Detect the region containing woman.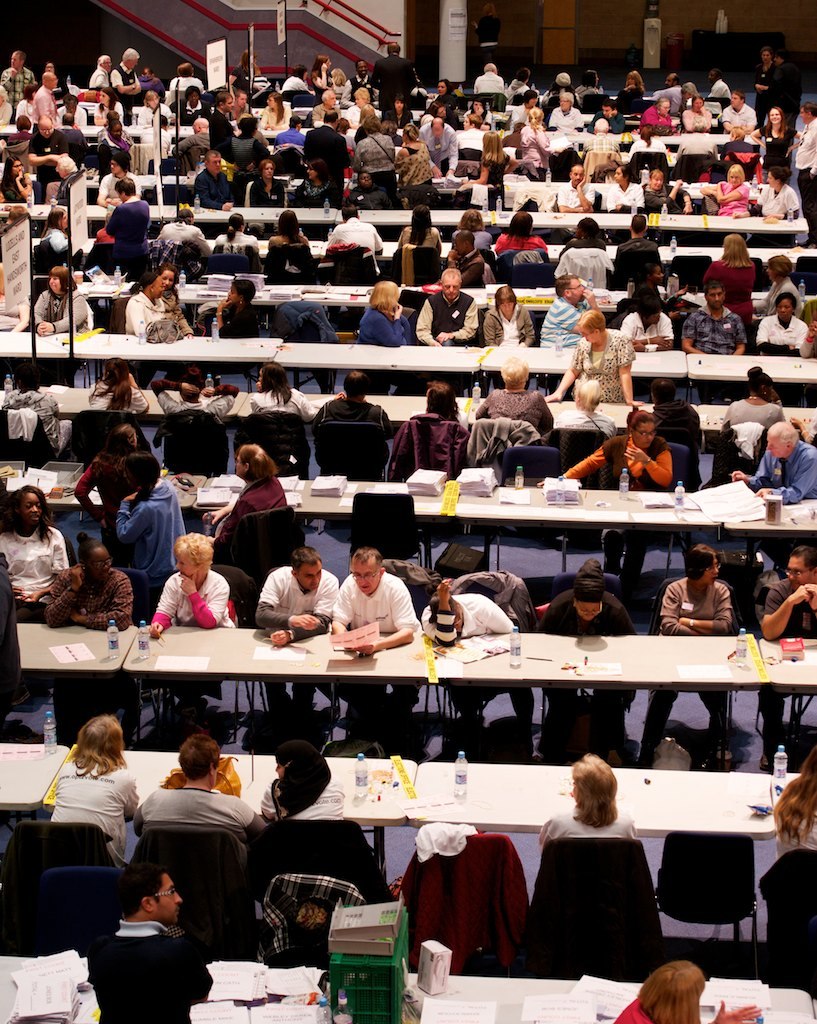
crop(697, 164, 752, 226).
